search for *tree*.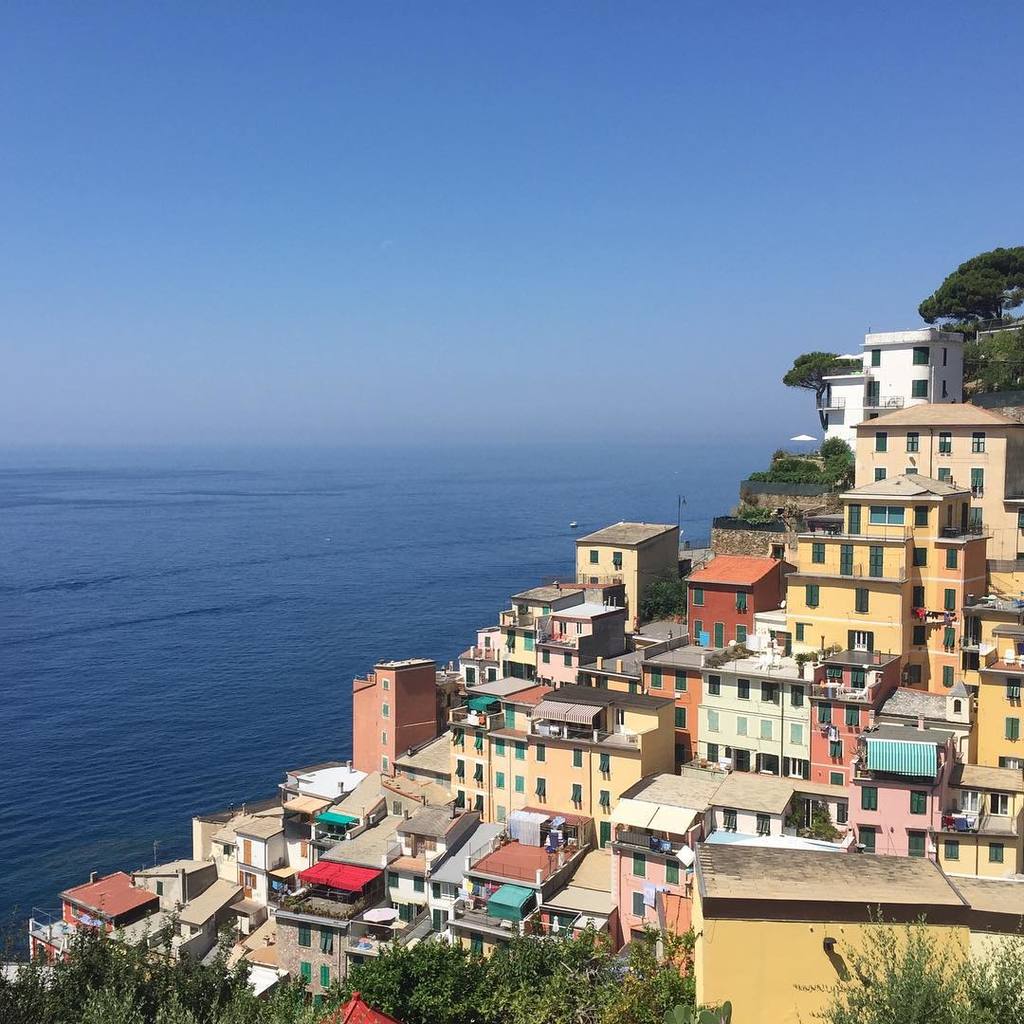
Found at [780, 341, 869, 441].
